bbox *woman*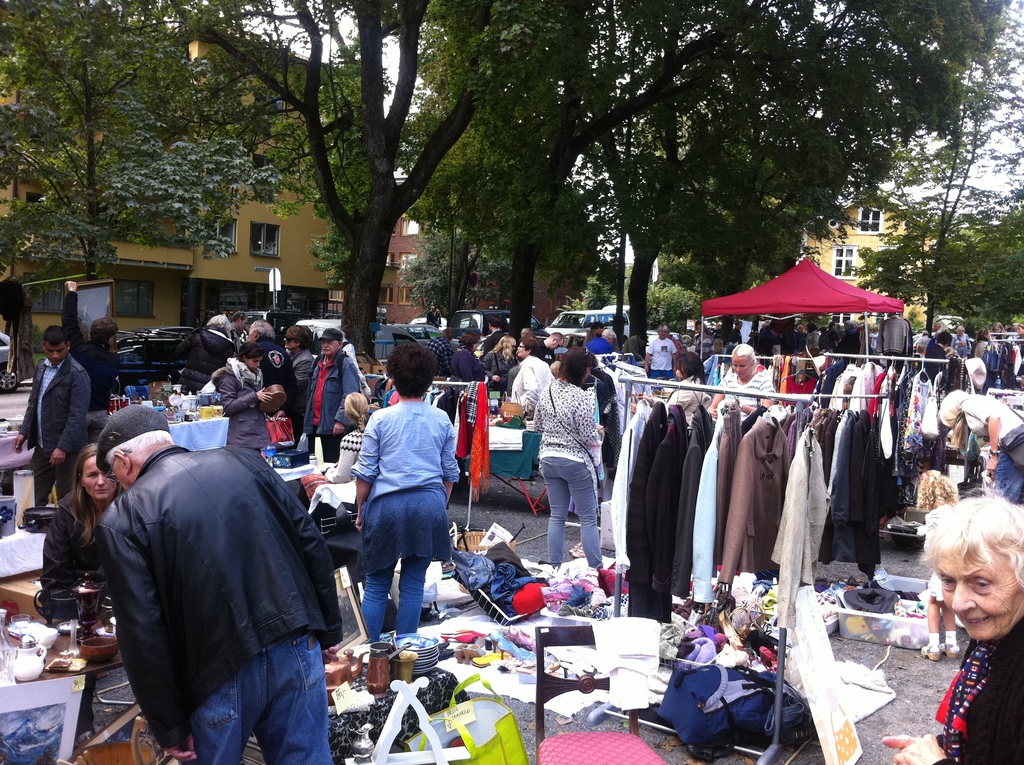
[432, 307, 443, 332]
